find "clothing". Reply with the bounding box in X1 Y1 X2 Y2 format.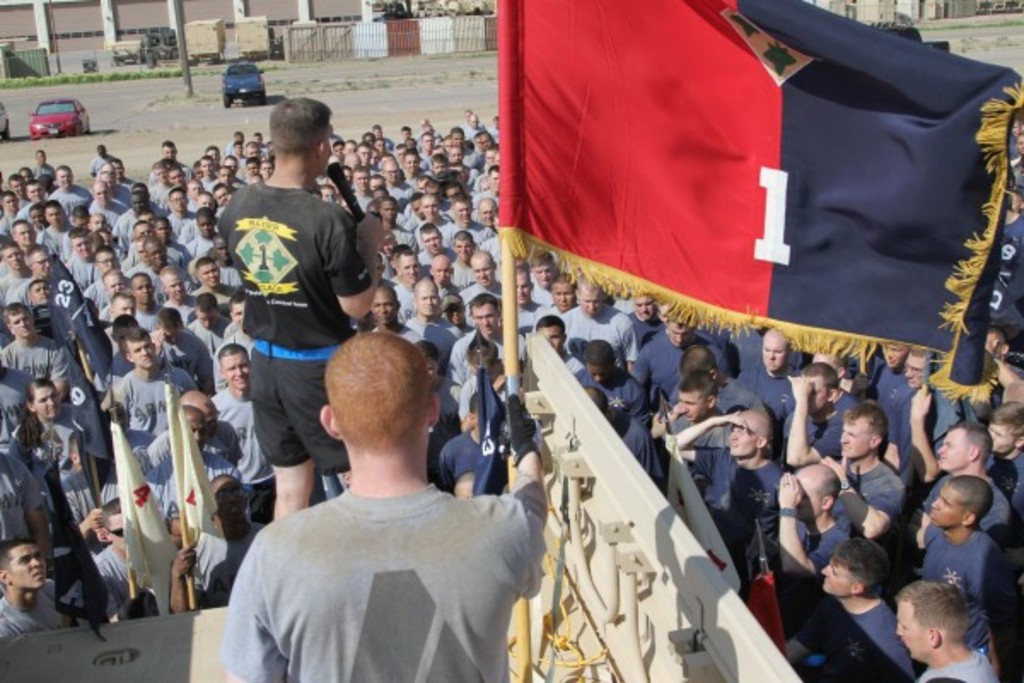
778 594 916 681.
